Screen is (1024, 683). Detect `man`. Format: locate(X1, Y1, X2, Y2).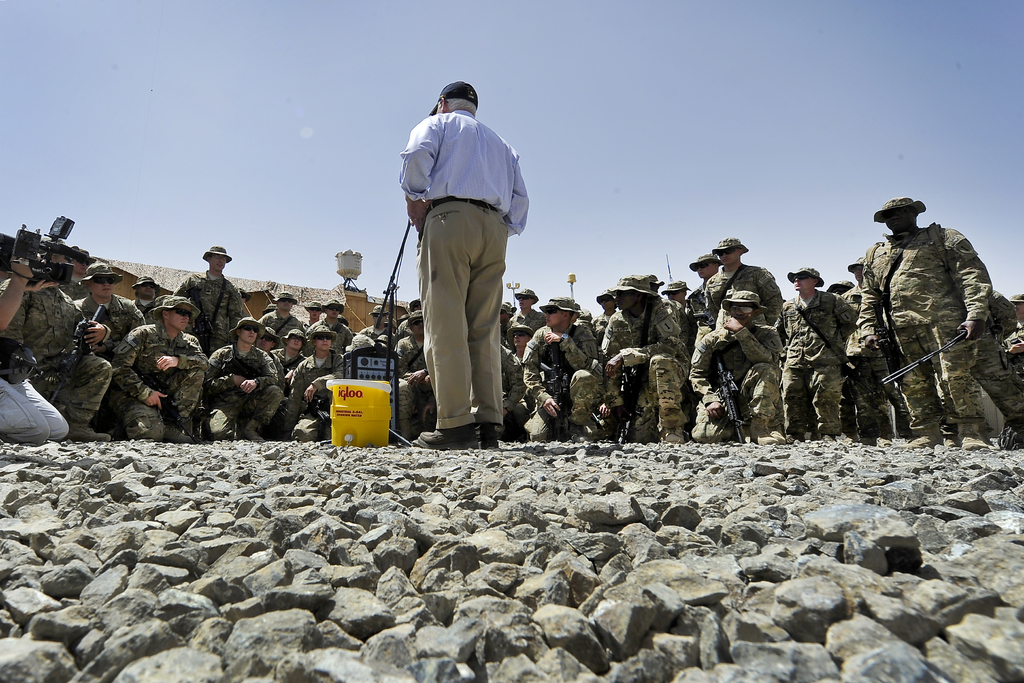
locate(356, 298, 399, 356).
